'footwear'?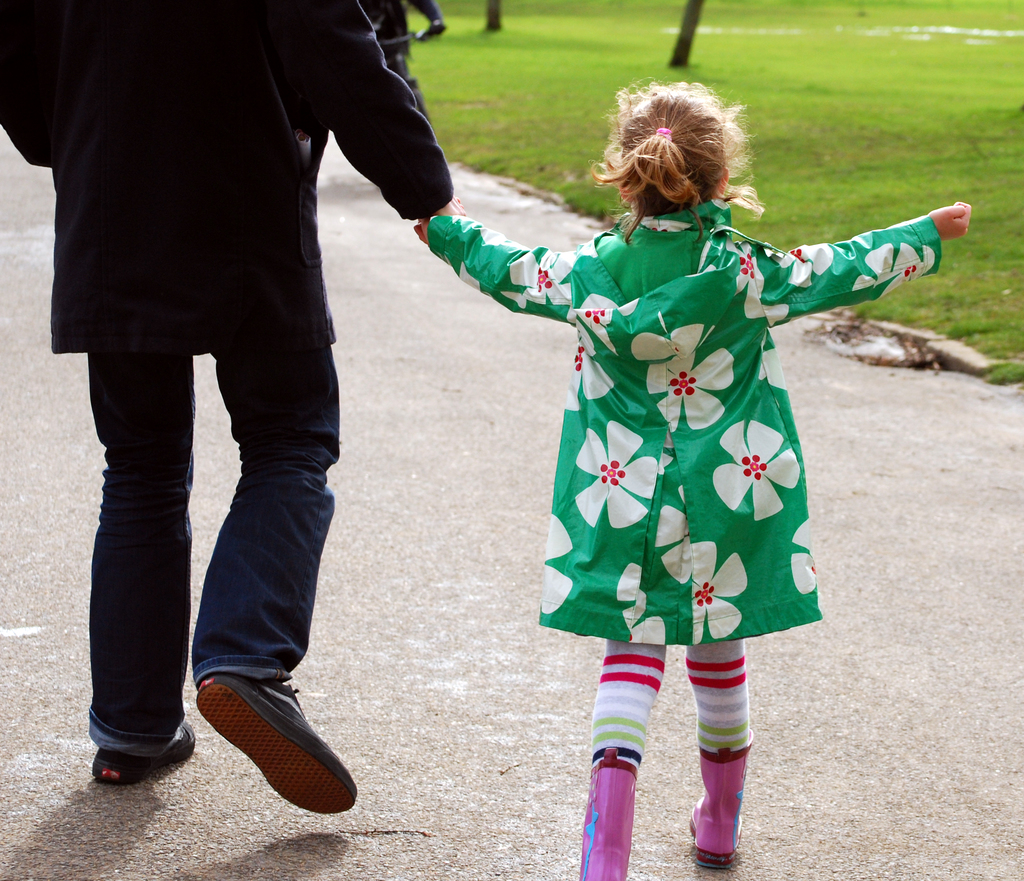
(x1=682, y1=729, x2=752, y2=868)
